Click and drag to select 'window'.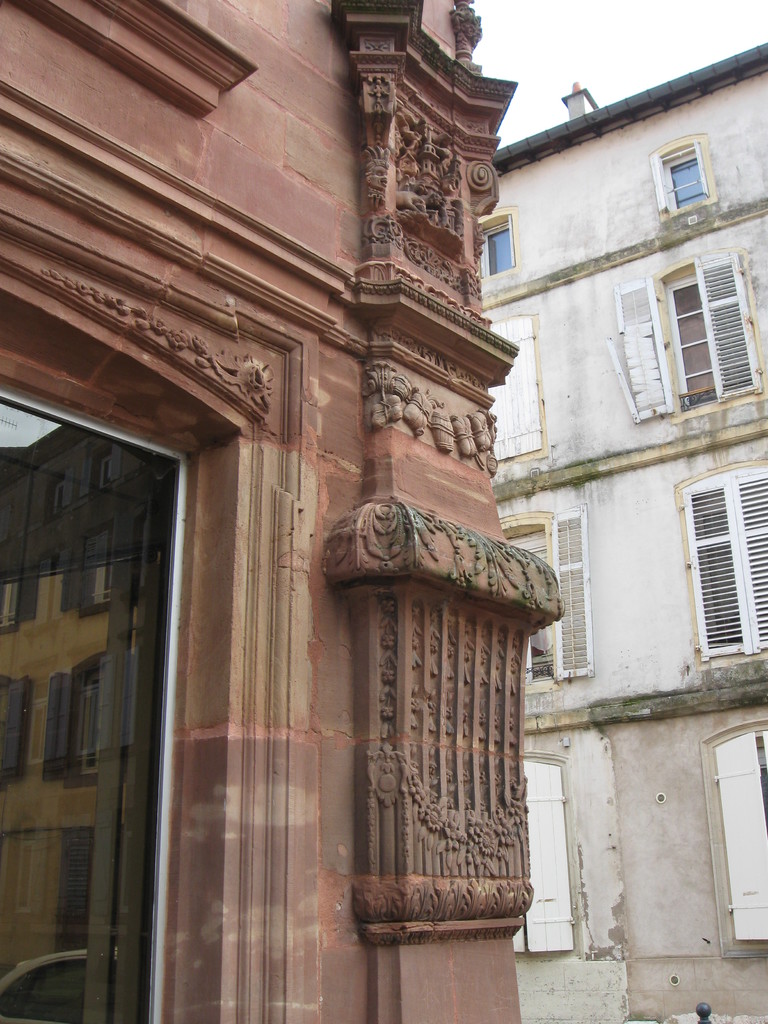
Selection: 493, 511, 553, 688.
